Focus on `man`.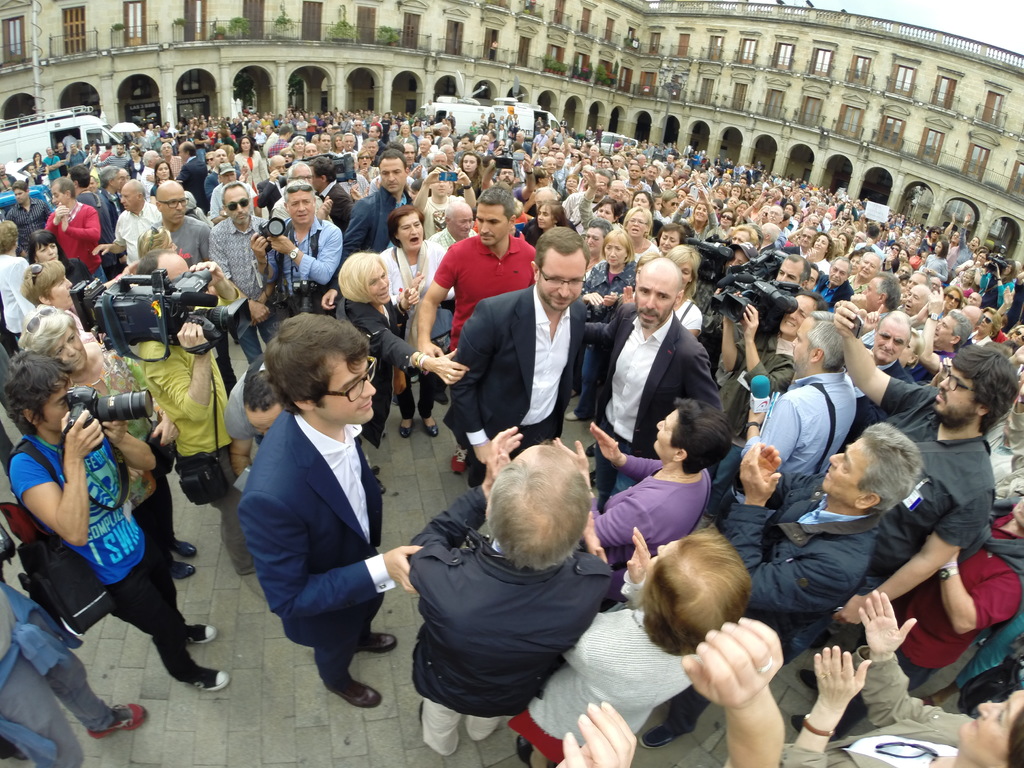
Focused at [x1=908, y1=284, x2=970, y2=383].
